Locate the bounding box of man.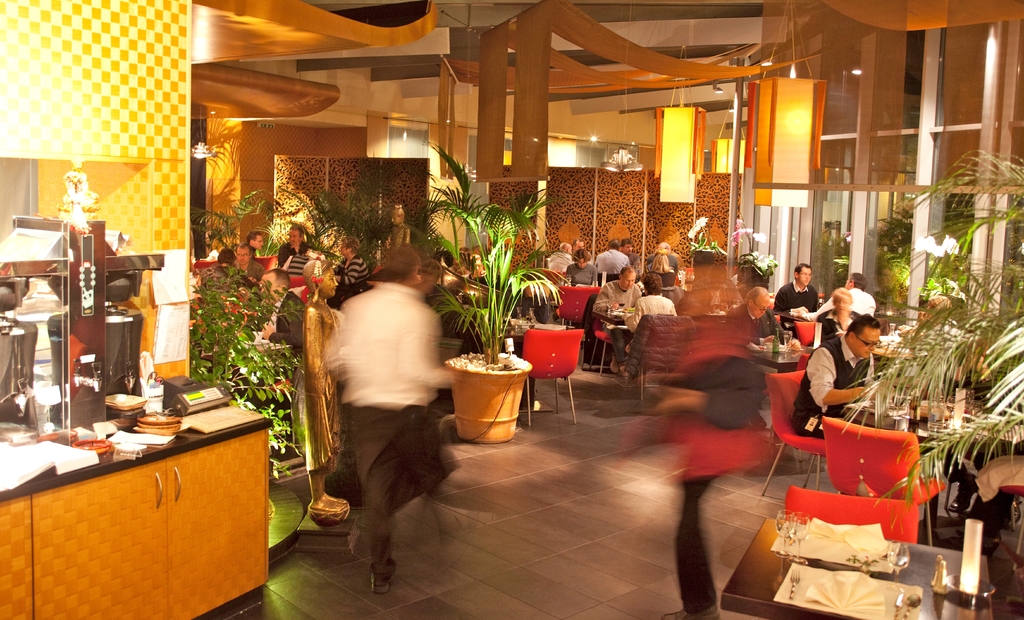
Bounding box: pyautogui.locateOnScreen(724, 286, 802, 409).
